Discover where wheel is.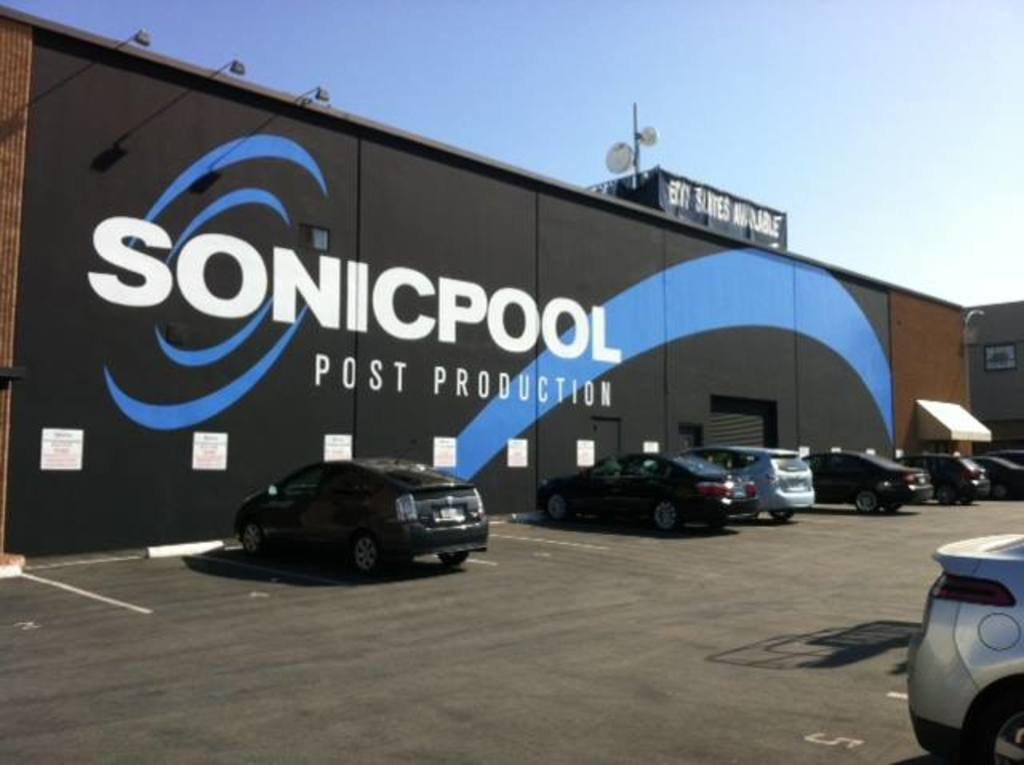
Discovered at 243 519 264 567.
